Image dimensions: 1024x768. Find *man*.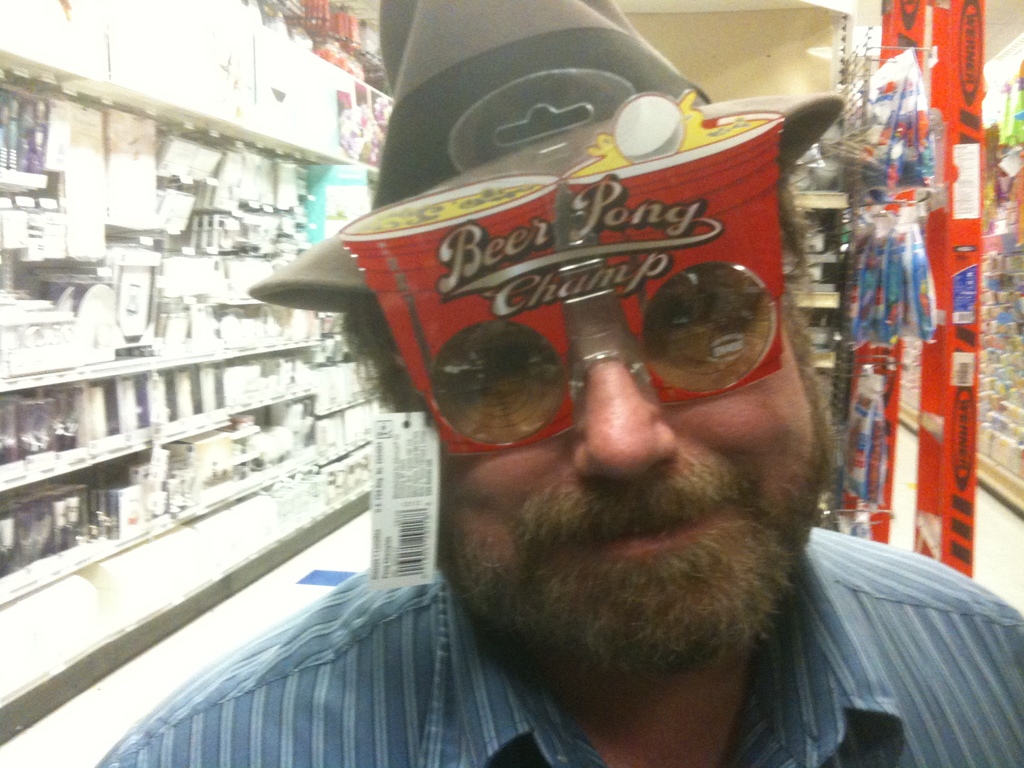
left=145, top=92, right=999, bottom=767.
